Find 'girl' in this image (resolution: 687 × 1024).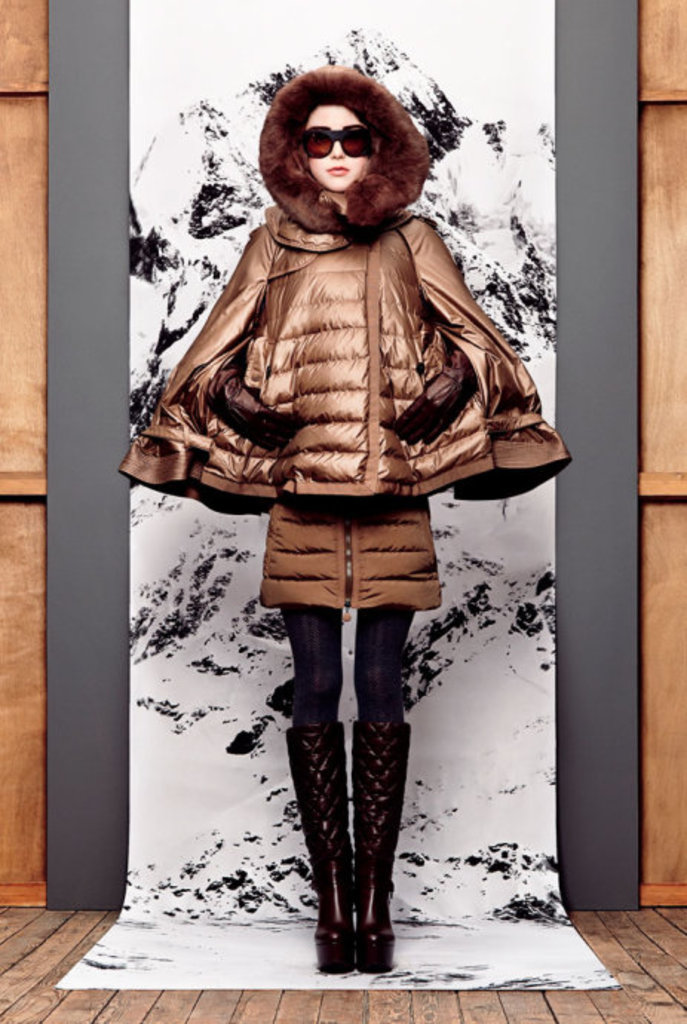
x1=111, y1=59, x2=568, y2=977.
